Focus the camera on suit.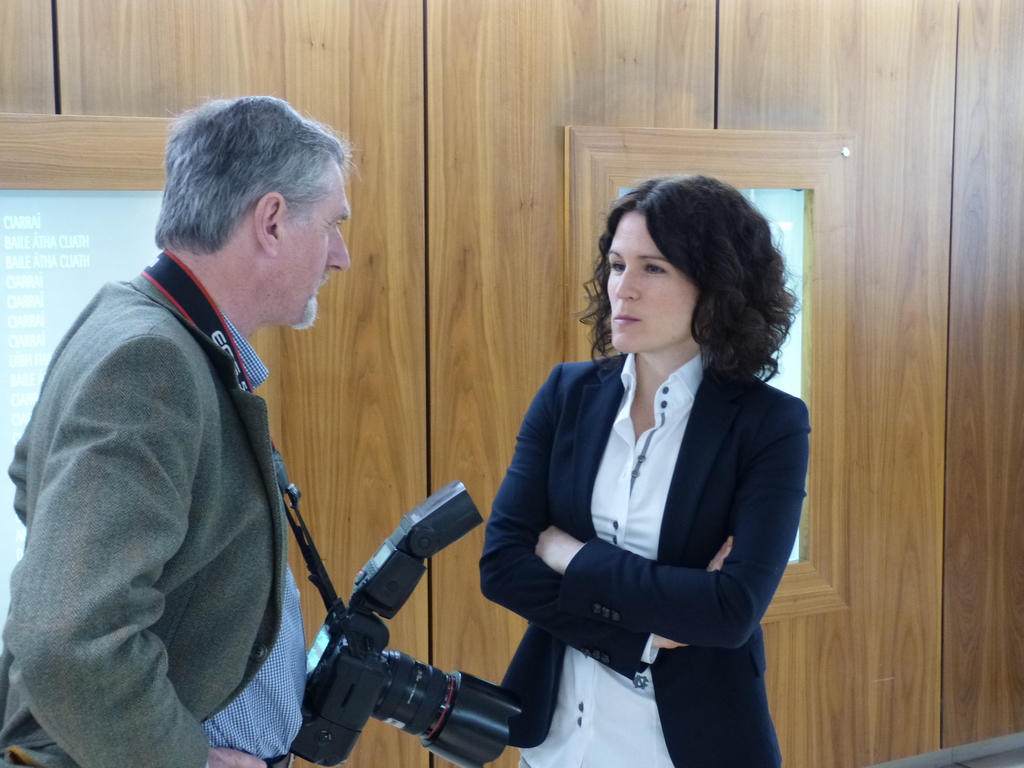
Focus region: (x1=509, y1=275, x2=776, y2=736).
